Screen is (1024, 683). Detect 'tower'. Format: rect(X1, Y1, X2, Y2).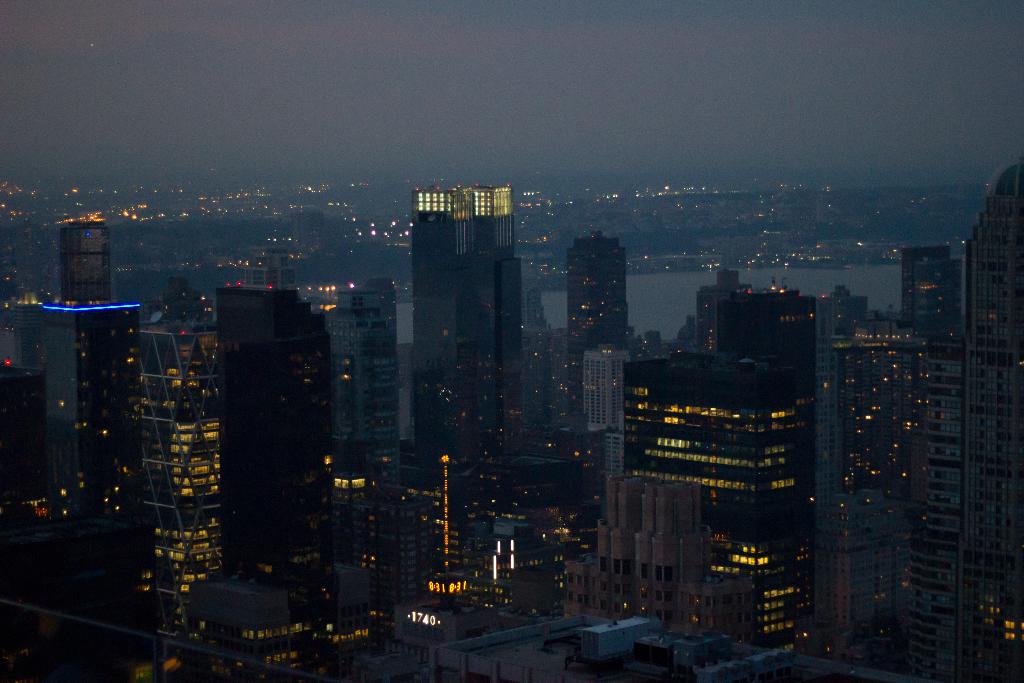
rect(390, 148, 548, 461).
